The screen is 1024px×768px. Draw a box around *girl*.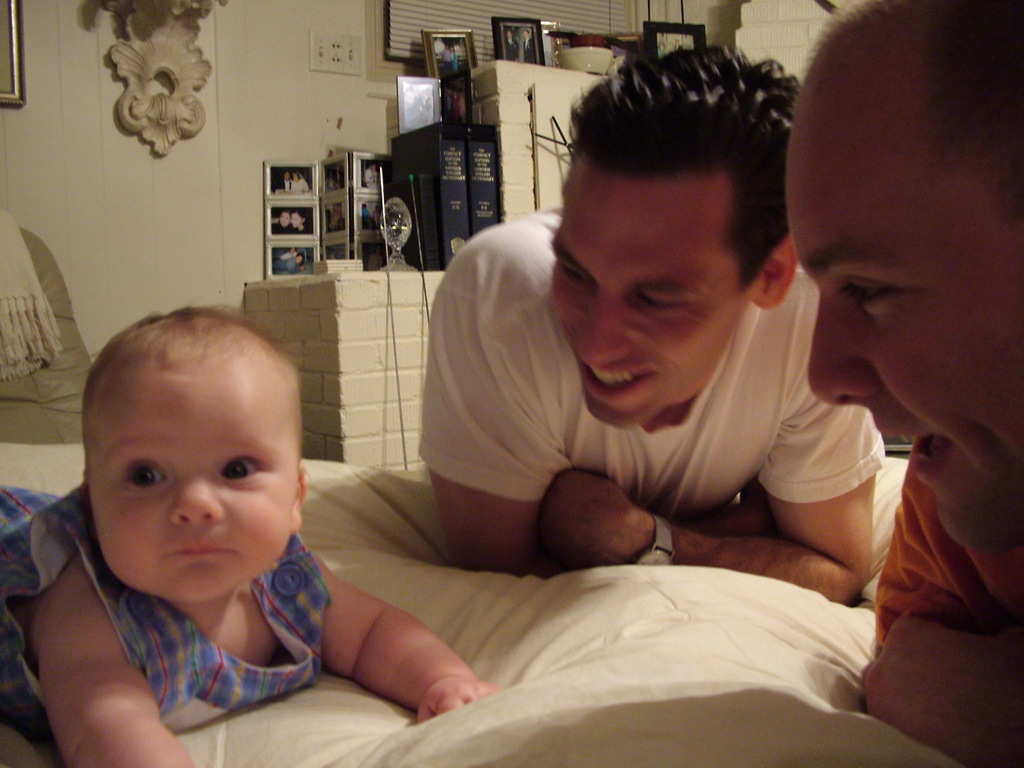
{"x1": 0, "y1": 303, "x2": 505, "y2": 767}.
